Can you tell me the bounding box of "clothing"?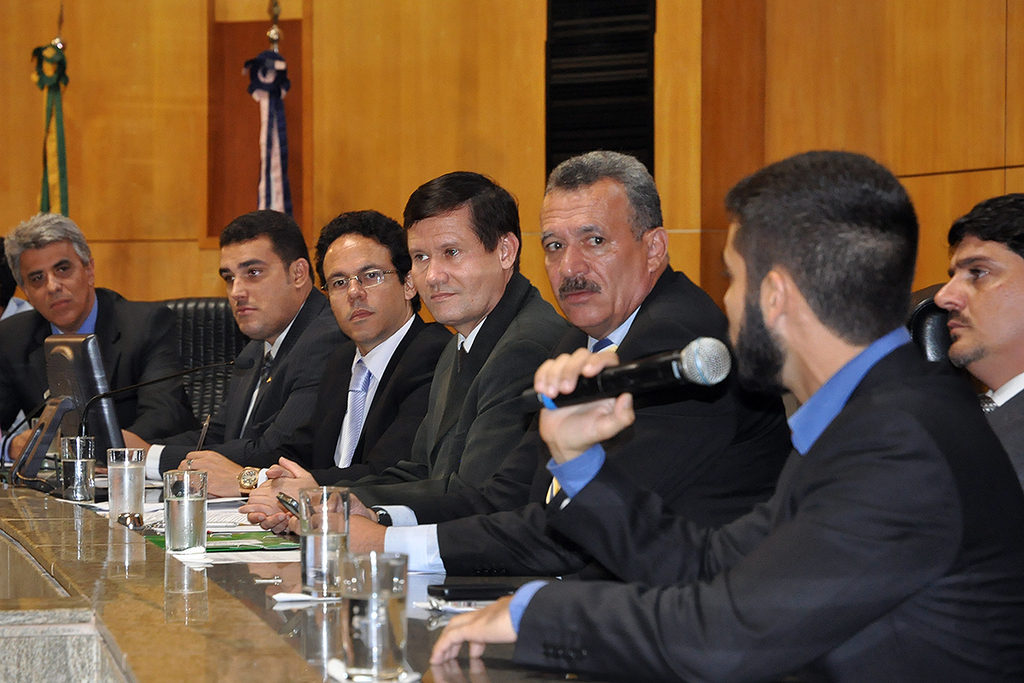
425,312,1023,682.
